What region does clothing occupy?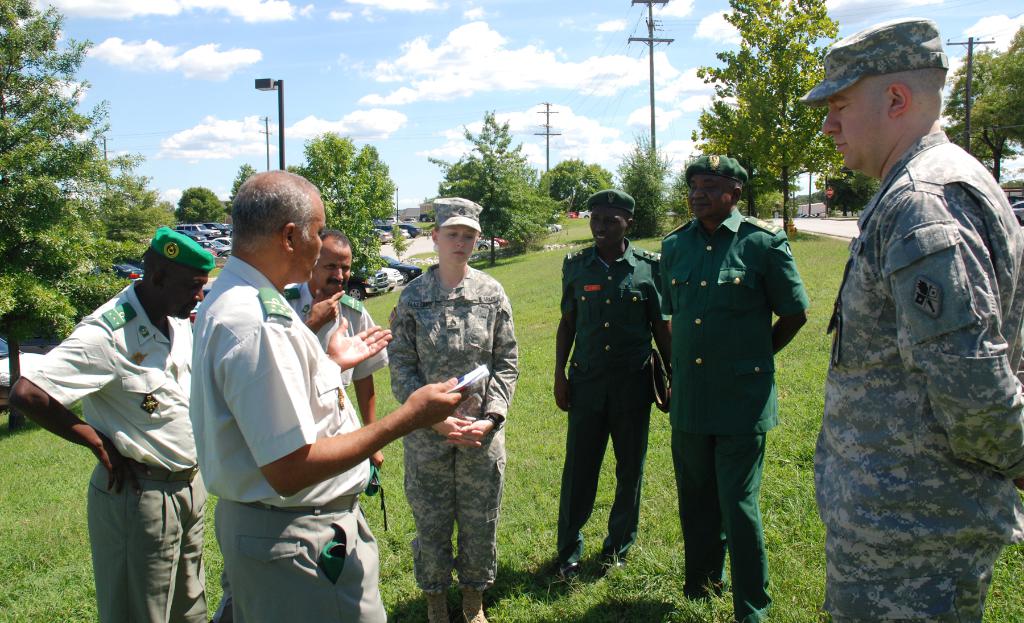
pyautogui.locateOnScreen(18, 280, 219, 622).
